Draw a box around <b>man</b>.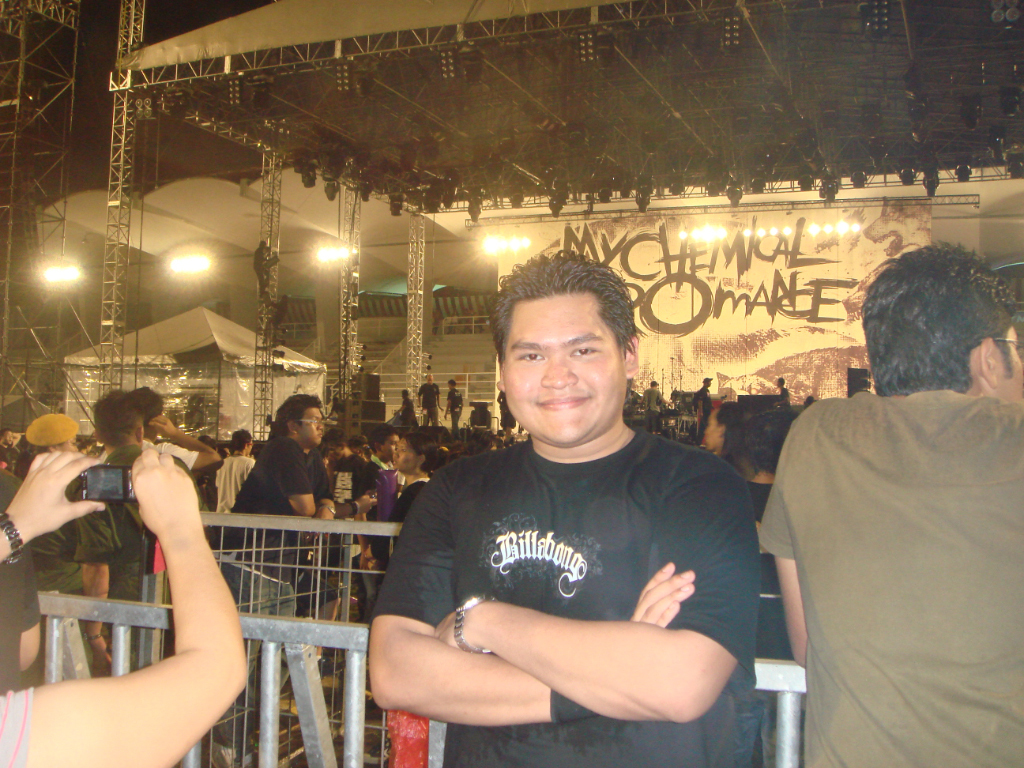
757, 238, 1023, 767.
